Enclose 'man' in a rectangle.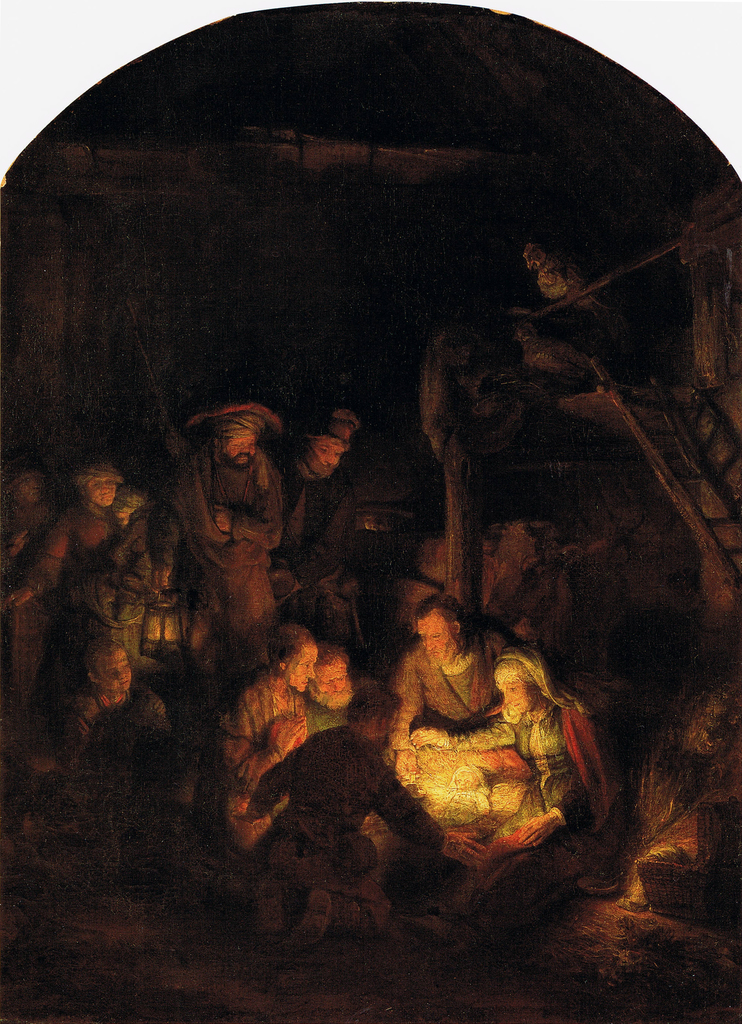
box=[299, 646, 385, 733].
